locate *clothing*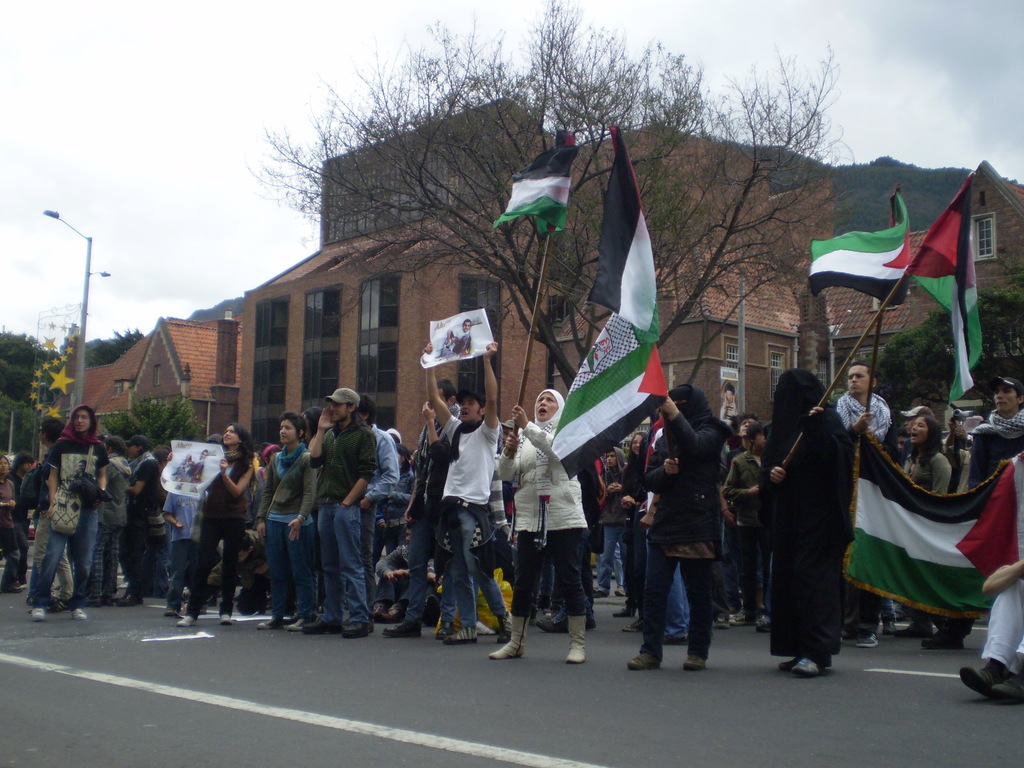
27 406 110 610
